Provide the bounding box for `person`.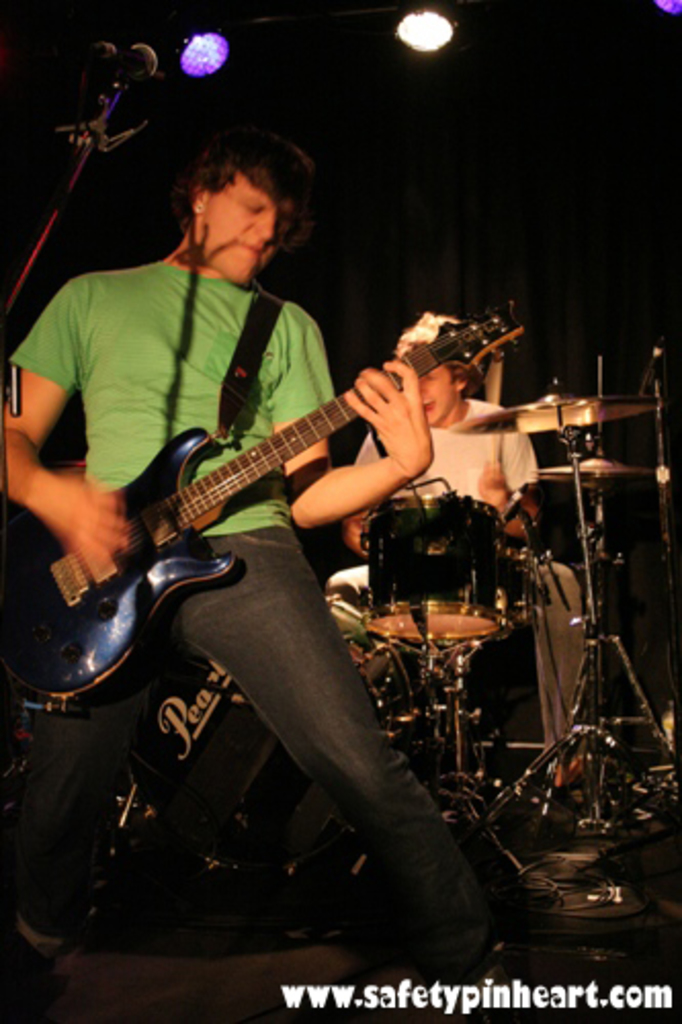
[x1=350, y1=309, x2=545, y2=549].
